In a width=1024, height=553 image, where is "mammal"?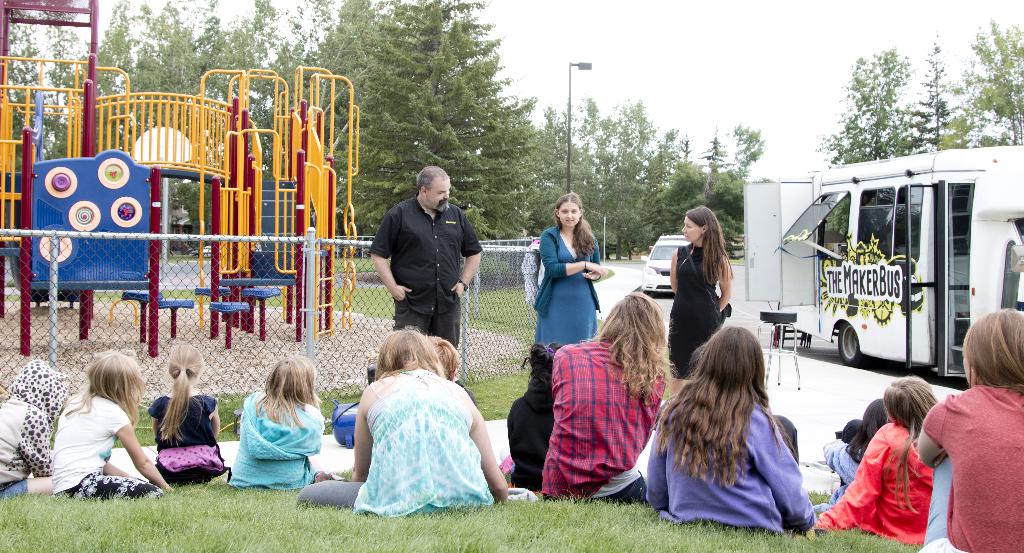
[x1=665, y1=198, x2=733, y2=401].
